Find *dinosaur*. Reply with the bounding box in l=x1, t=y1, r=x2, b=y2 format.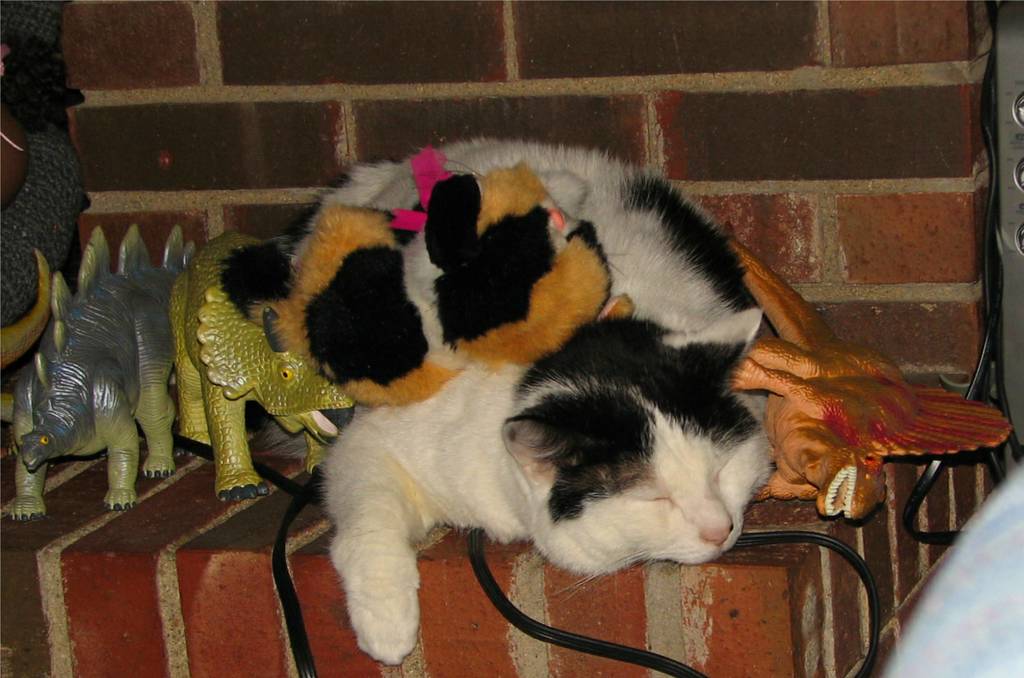
l=175, t=229, r=349, b=505.
